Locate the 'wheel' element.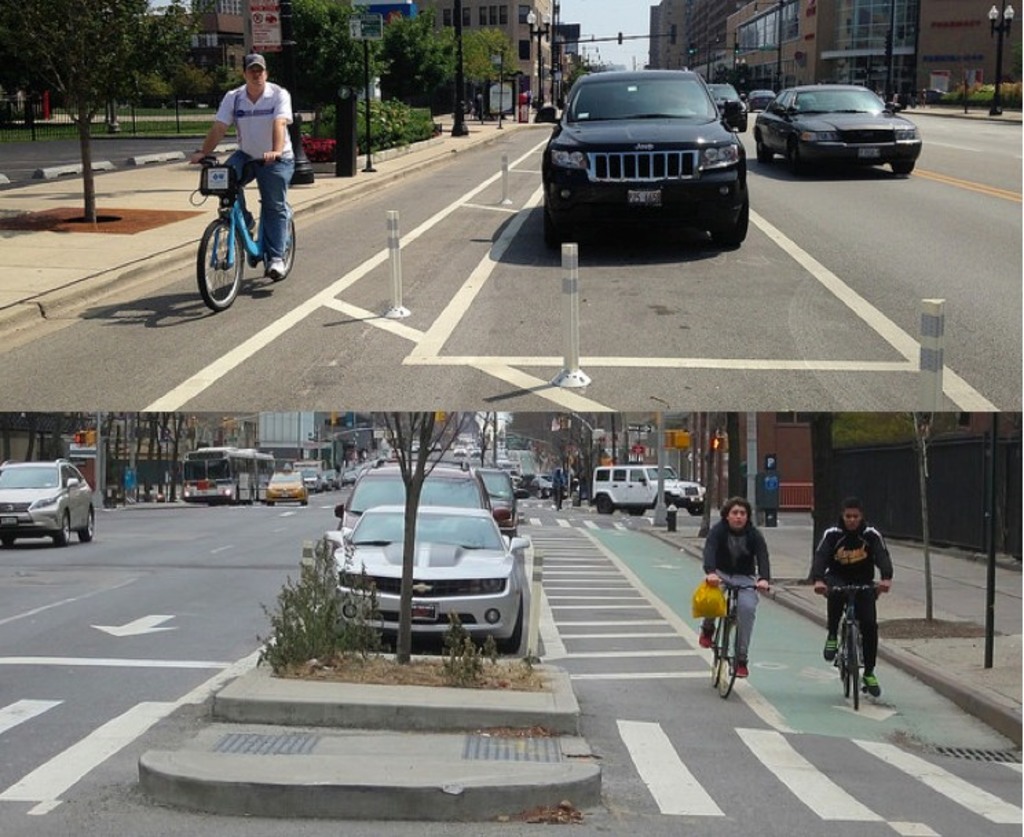
Element bbox: l=490, t=585, r=526, b=650.
